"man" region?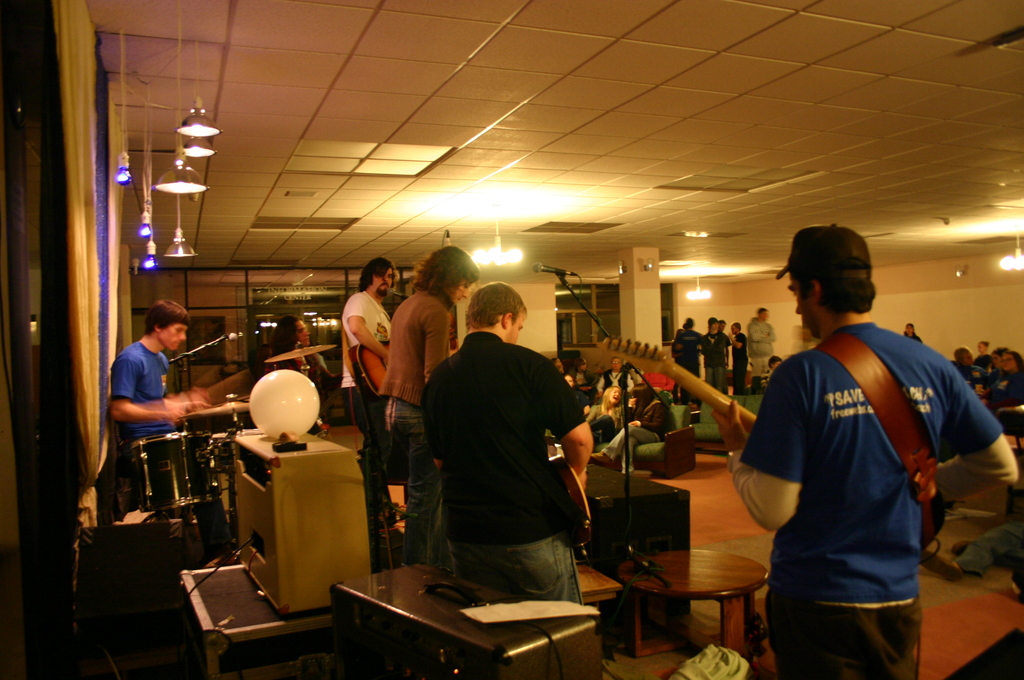
BBox(274, 312, 333, 420)
